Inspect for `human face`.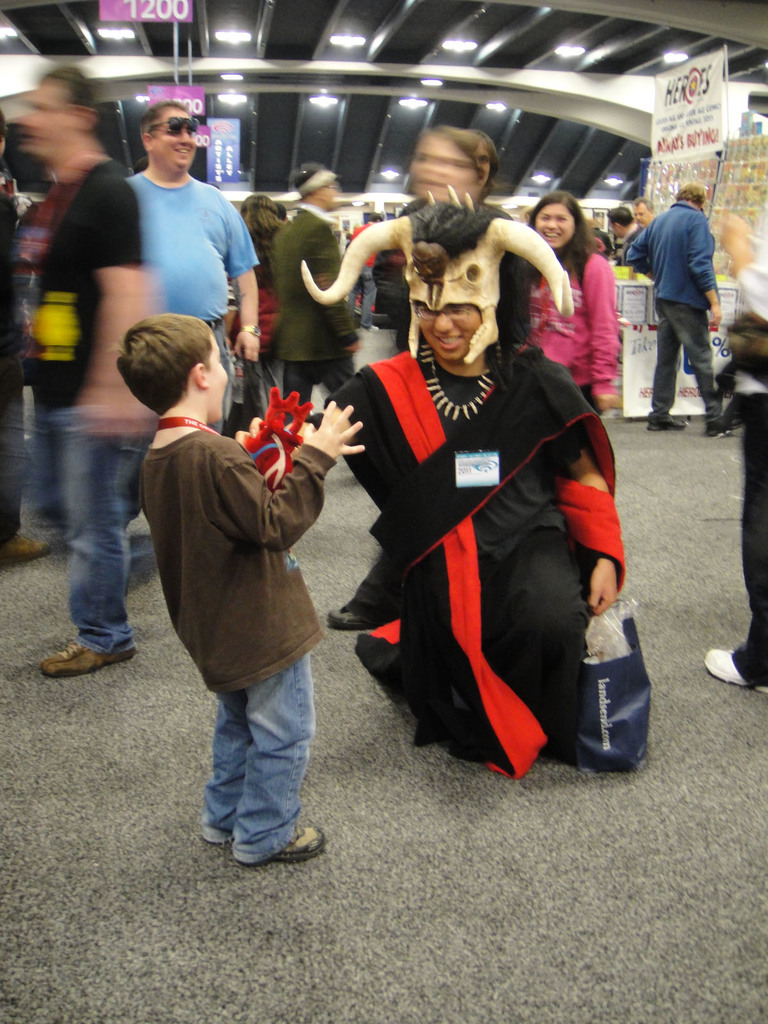
Inspection: <region>205, 337, 233, 428</region>.
